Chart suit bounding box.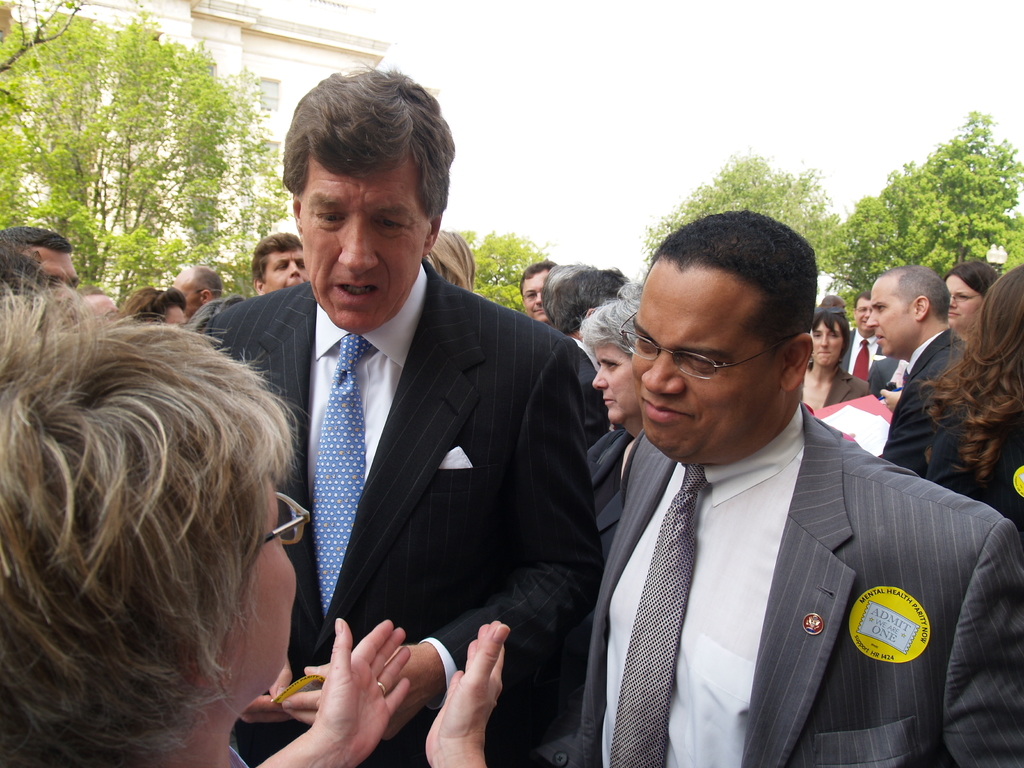
Charted: crop(842, 328, 893, 397).
